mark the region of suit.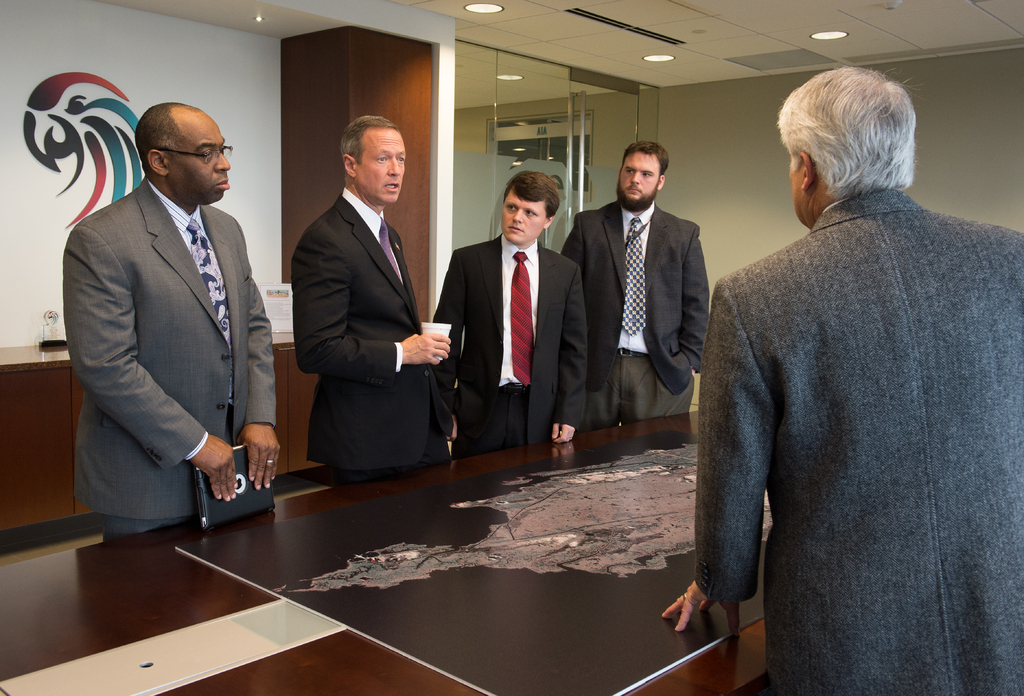
Region: BBox(431, 231, 584, 457).
